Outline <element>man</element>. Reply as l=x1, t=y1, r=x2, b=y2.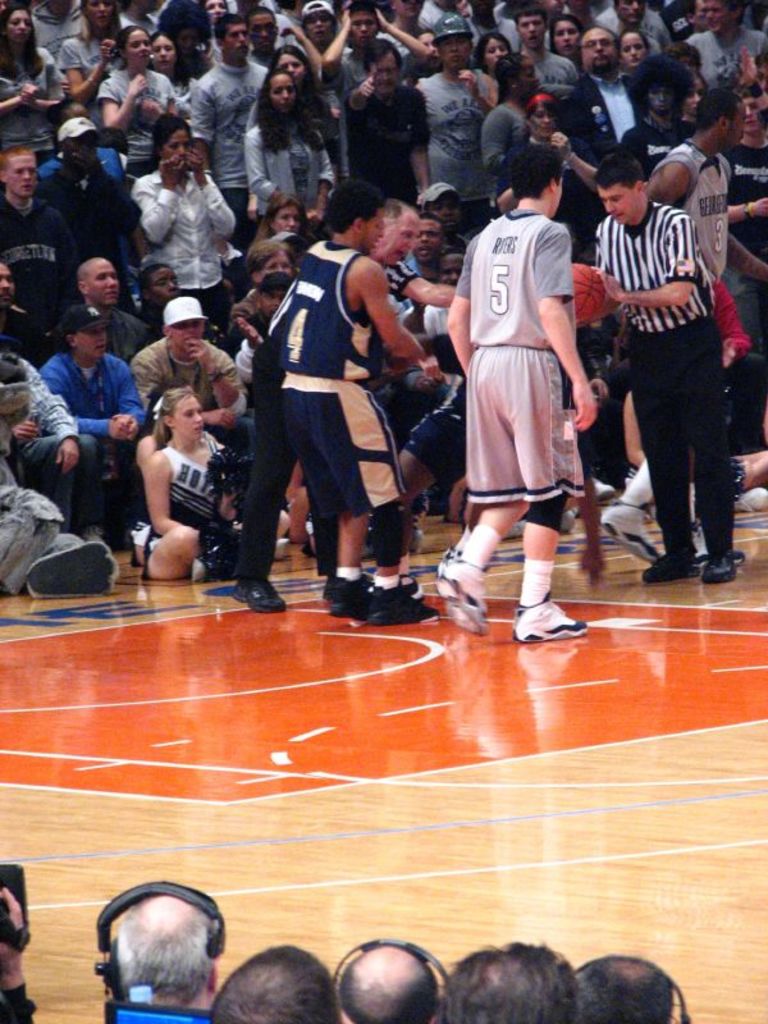
l=31, t=302, r=151, b=549.
